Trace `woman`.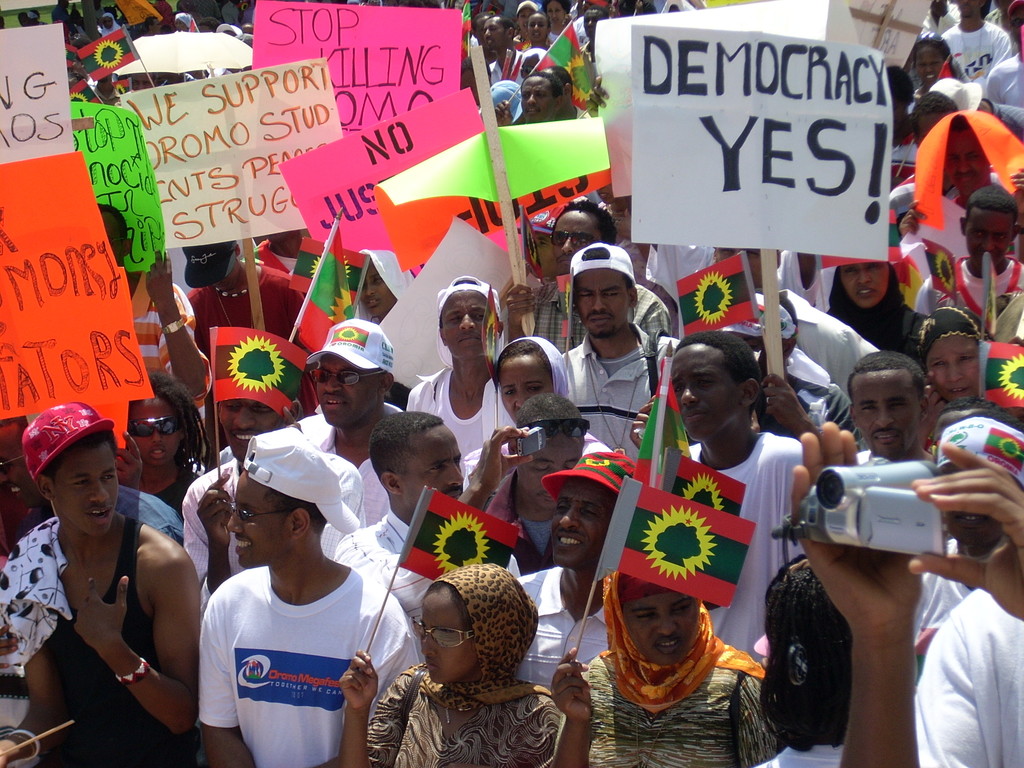
Traced to (left=336, top=561, right=571, bottom=767).
